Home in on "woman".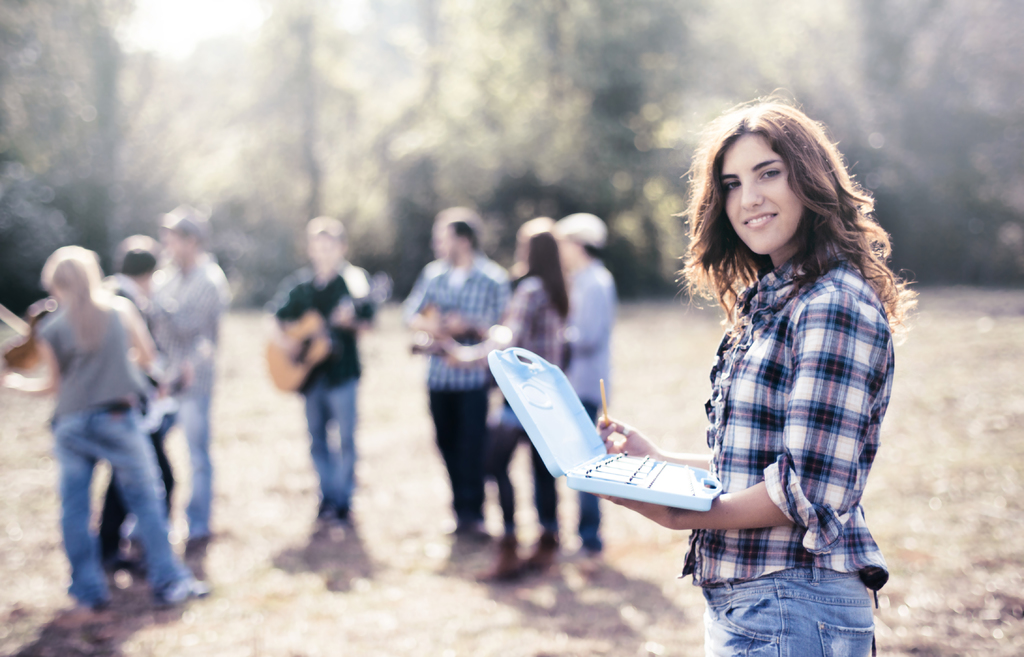
Homed in at l=560, t=88, r=912, b=654.
